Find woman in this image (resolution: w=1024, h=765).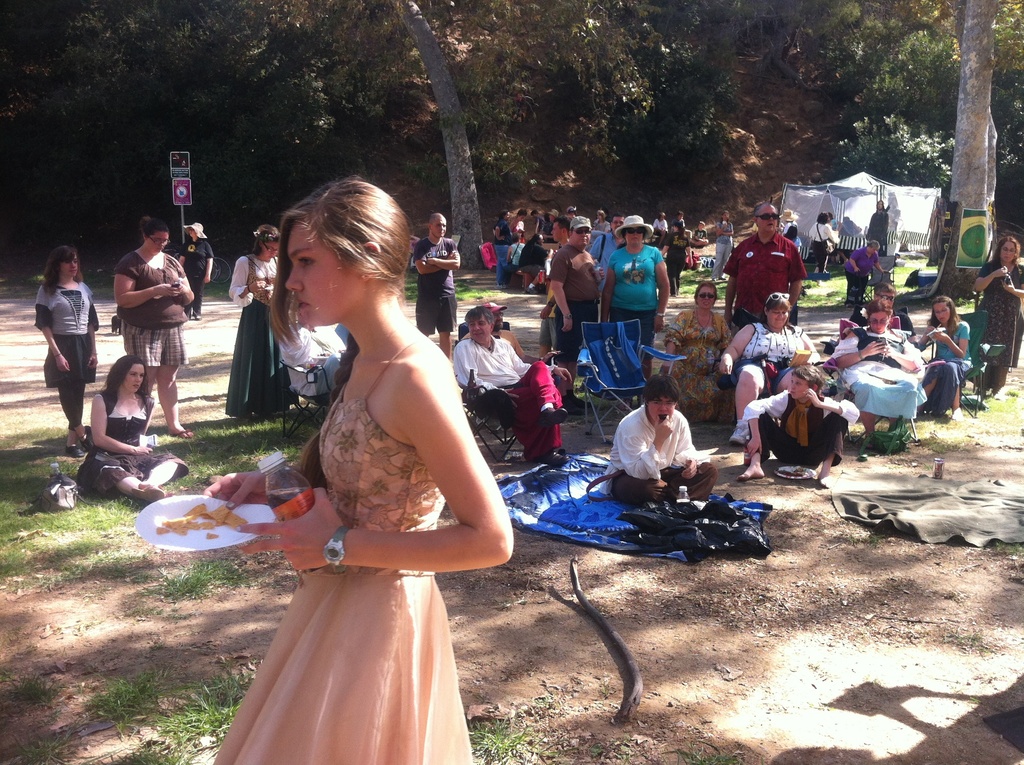
<box>223,224,298,423</box>.
